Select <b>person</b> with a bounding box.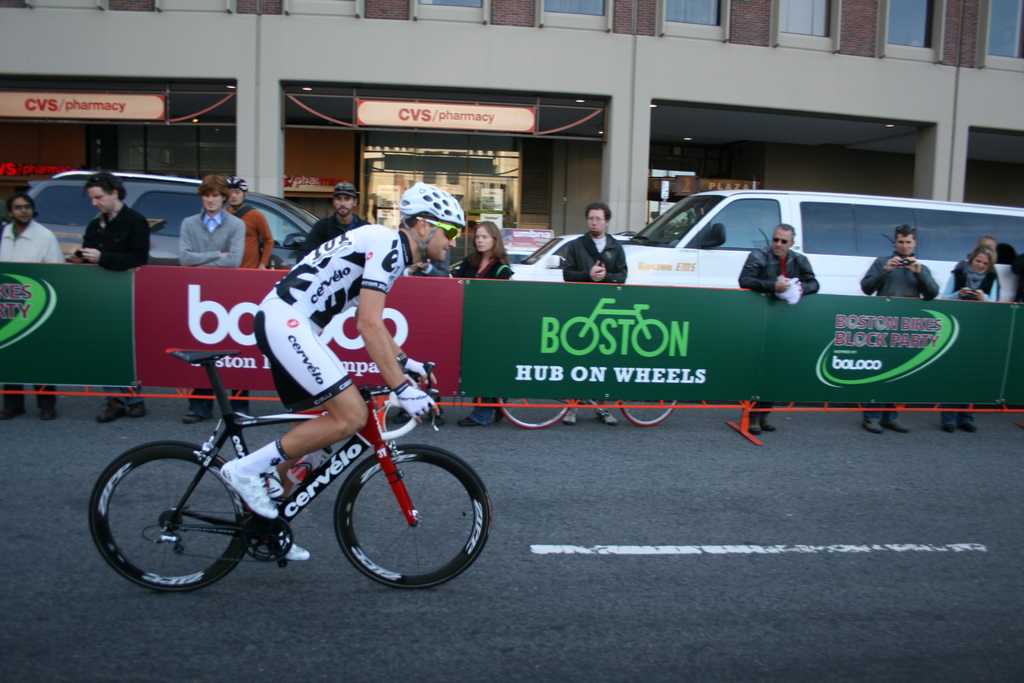
x1=456, y1=219, x2=514, y2=425.
